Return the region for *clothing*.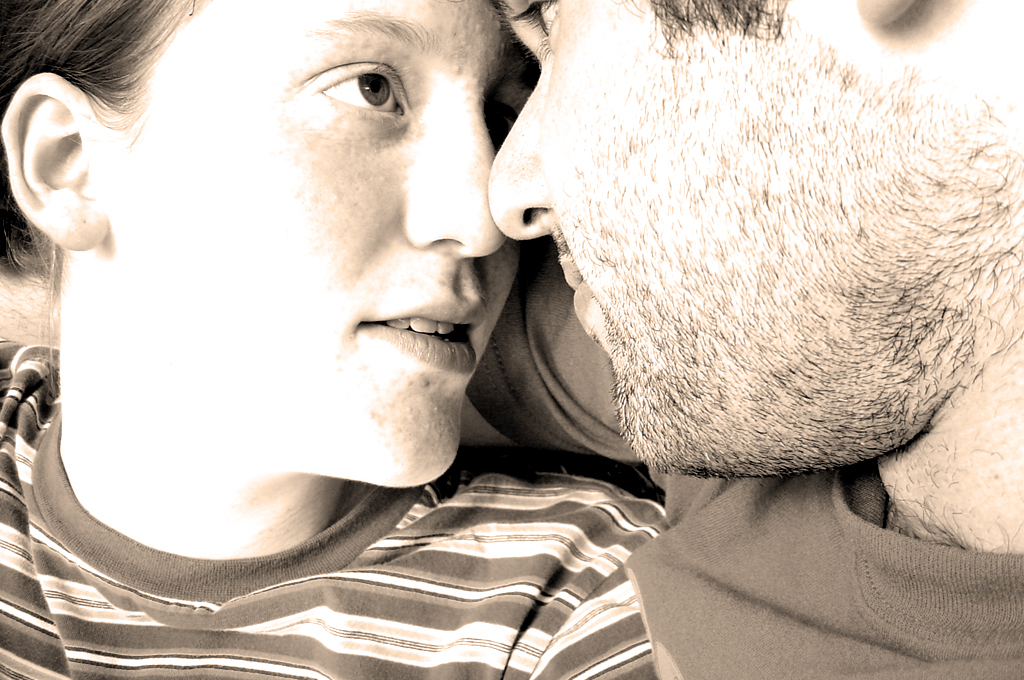
<region>468, 249, 1020, 677</region>.
